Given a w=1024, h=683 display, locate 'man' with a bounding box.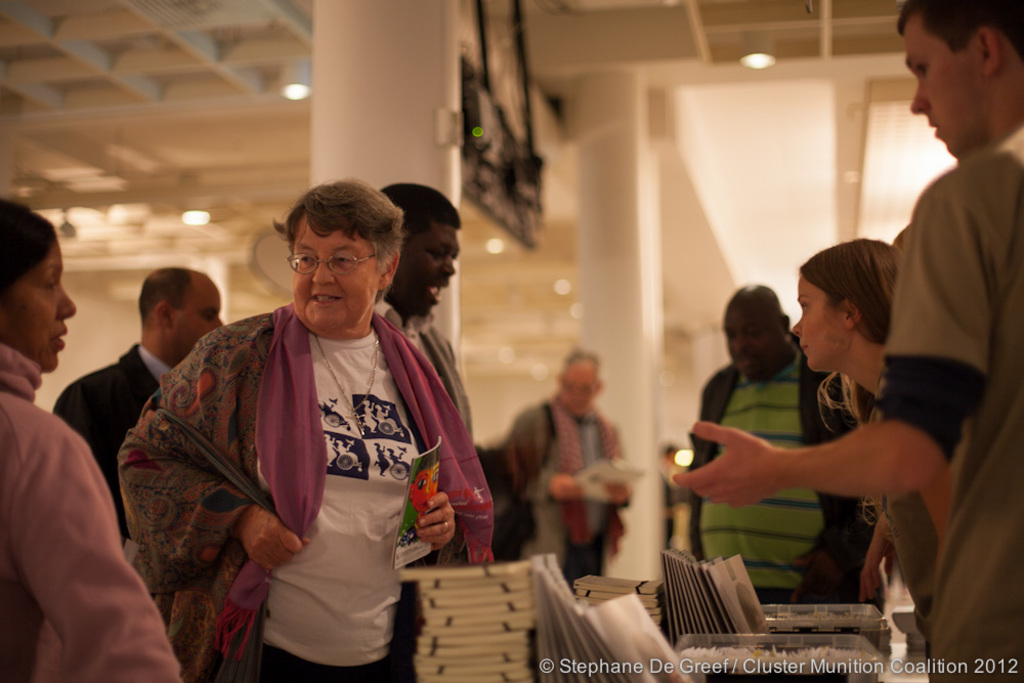
Located: pyautogui.locateOnScreen(668, 0, 1023, 682).
